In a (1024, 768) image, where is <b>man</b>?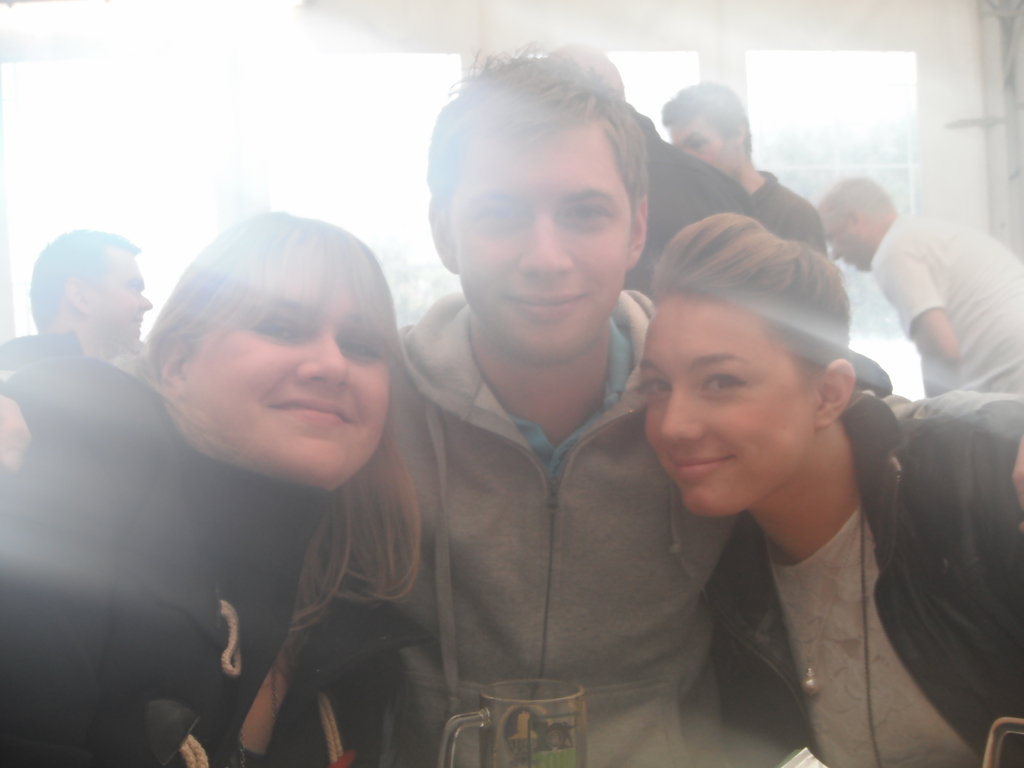
box=[657, 79, 829, 253].
